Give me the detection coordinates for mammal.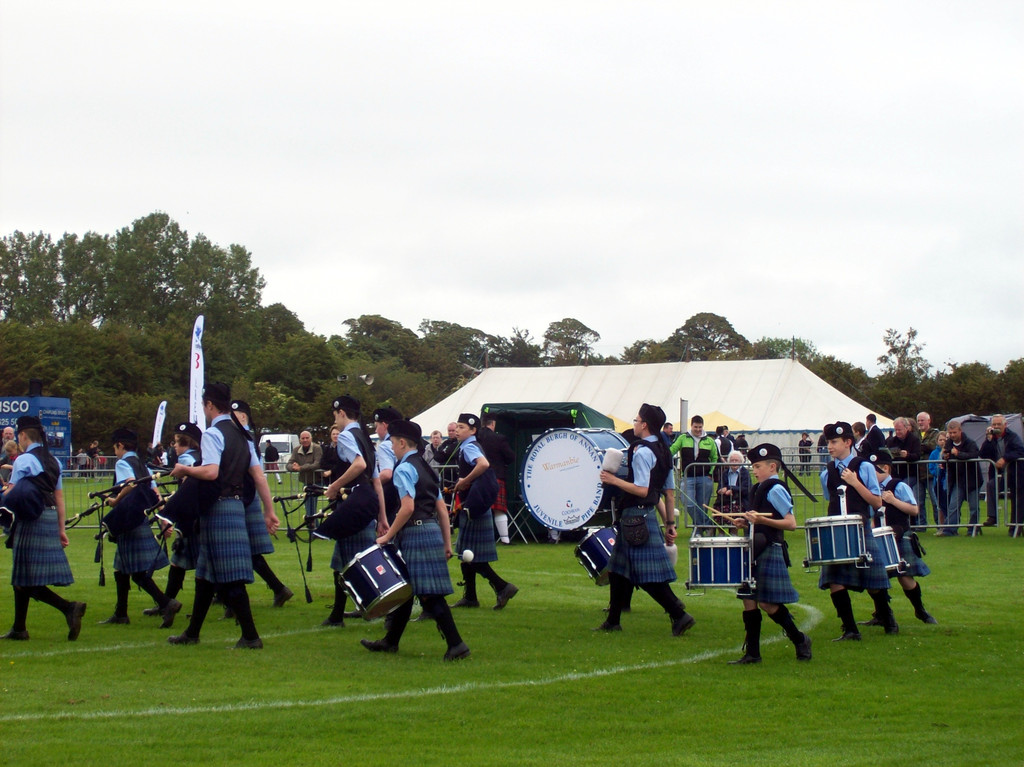
detection(93, 433, 177, 631).
